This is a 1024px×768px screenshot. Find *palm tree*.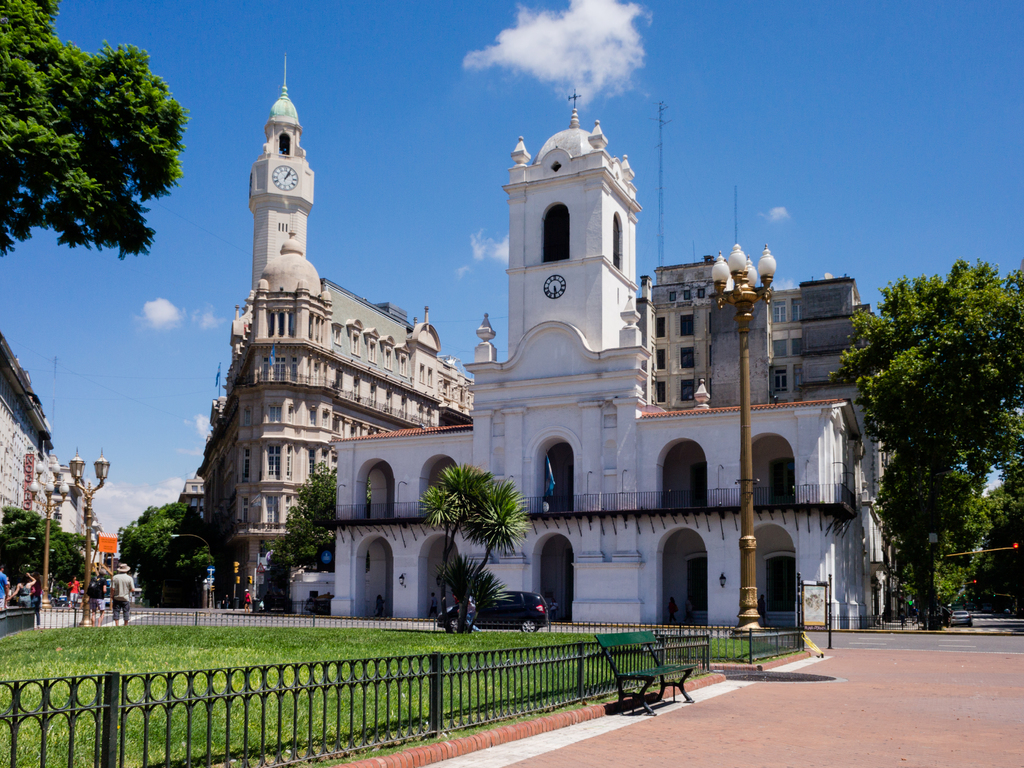
Bounding box: (900,457,986,643).
